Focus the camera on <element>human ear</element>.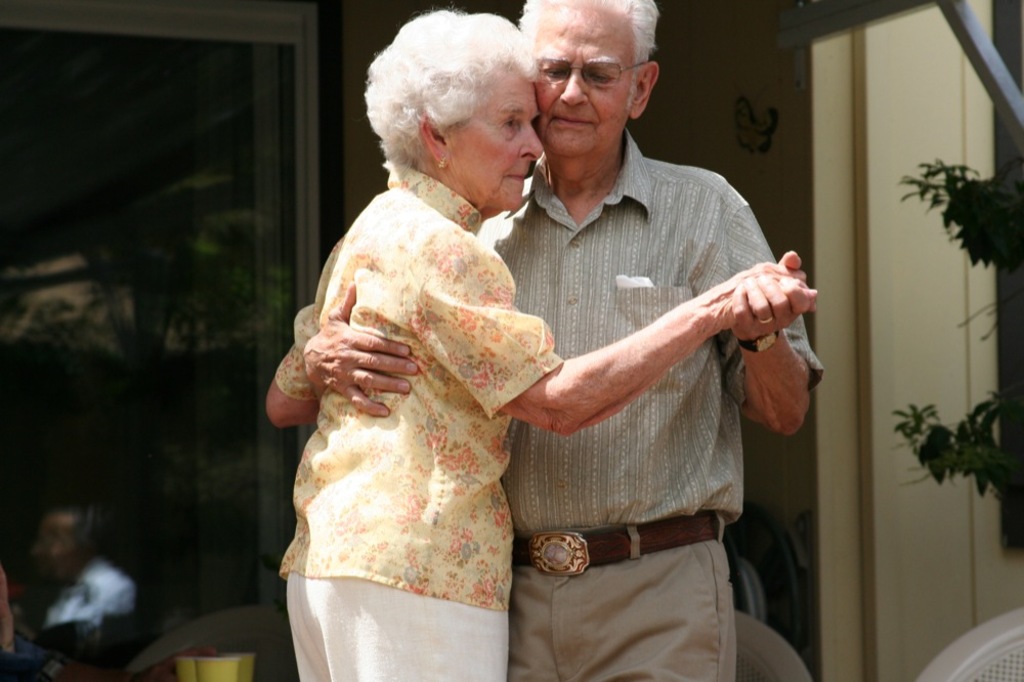
Focus region: l=420, t=111, r=449, b=170.
